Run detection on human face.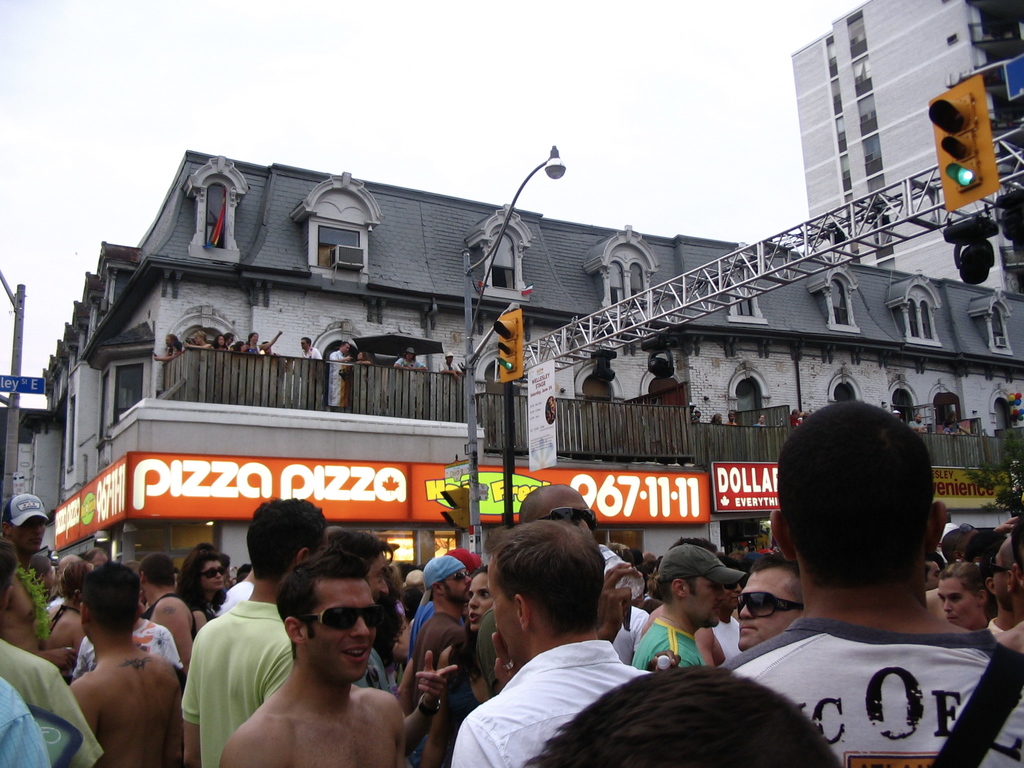
Result: 365:554:389:600.
